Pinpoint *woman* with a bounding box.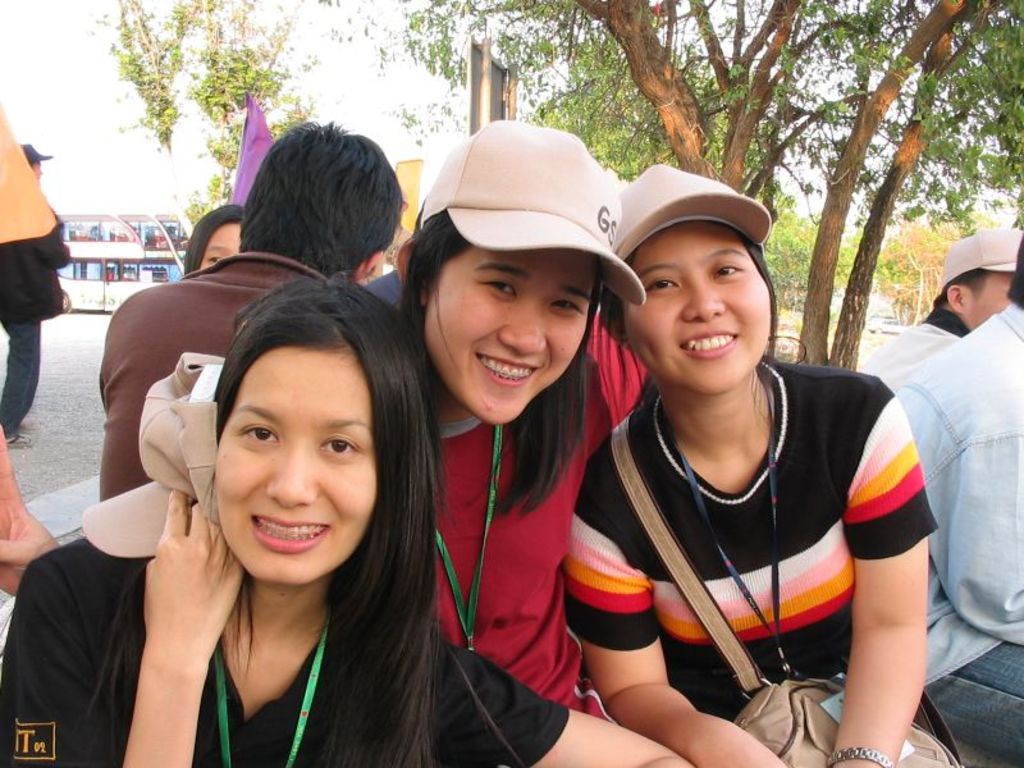
563 160 959 767.
